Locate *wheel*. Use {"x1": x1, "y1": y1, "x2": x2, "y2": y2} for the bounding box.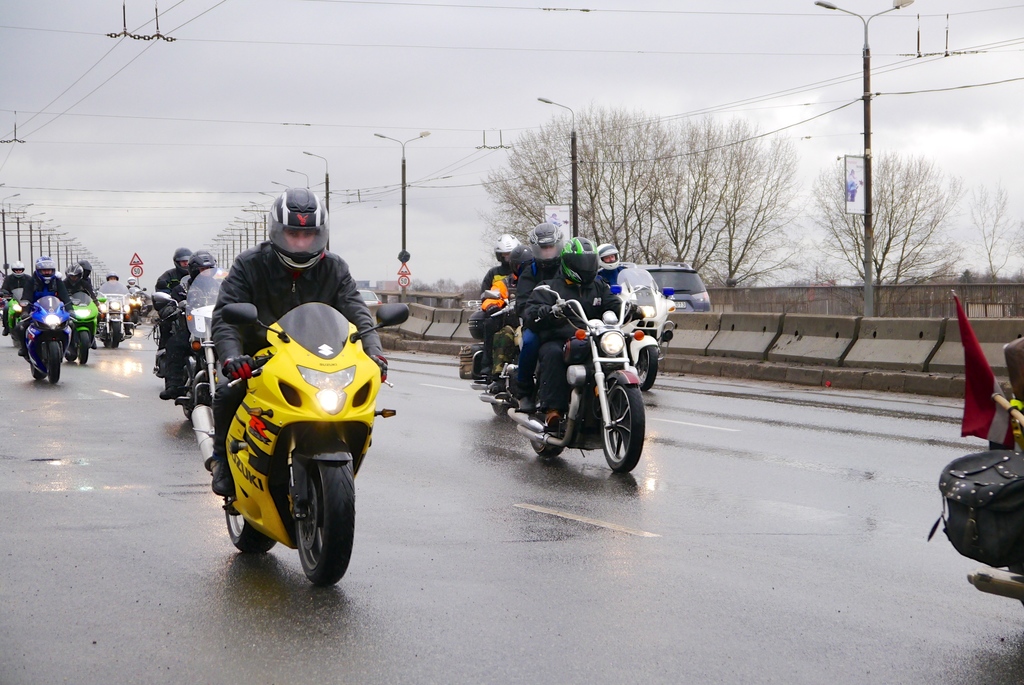
{"x1": 49, "y1": 342, "x2": 61, "y2": 384}.
